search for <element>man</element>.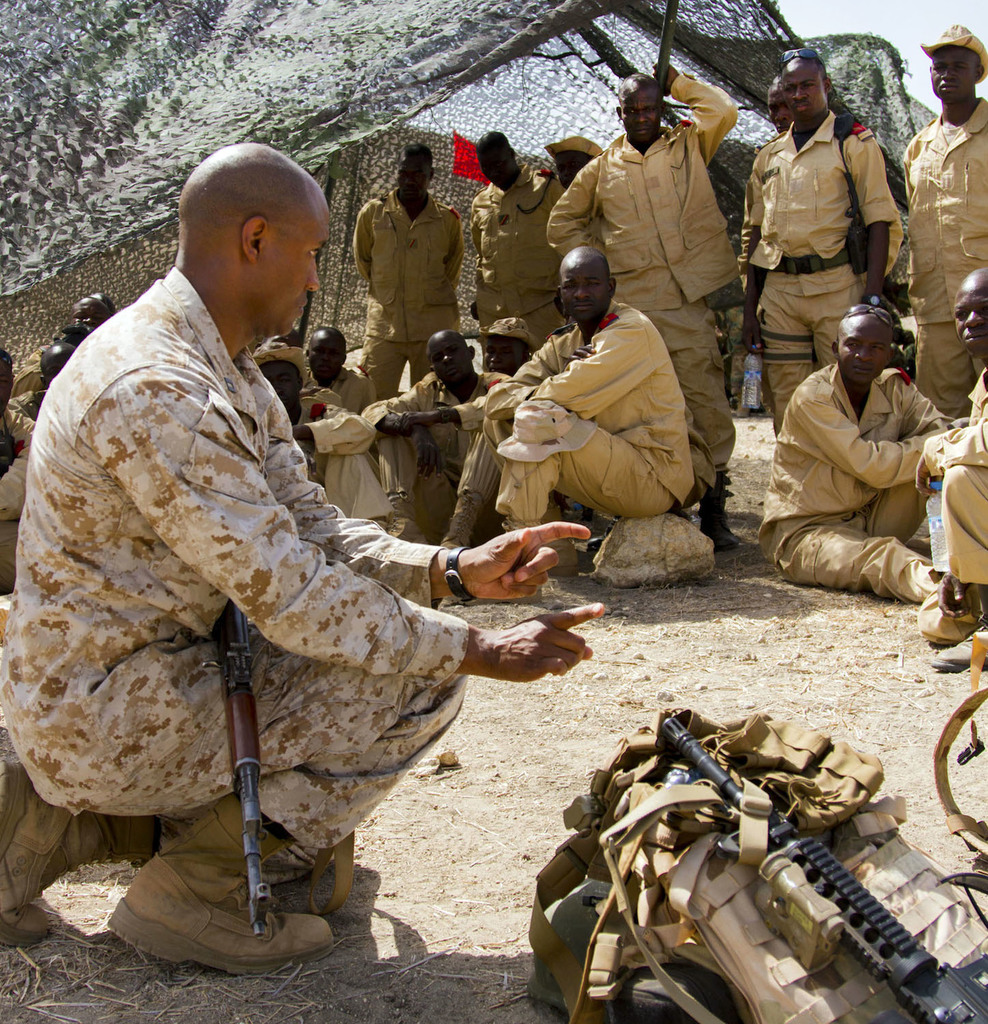
Found at (358,328,507,547).
